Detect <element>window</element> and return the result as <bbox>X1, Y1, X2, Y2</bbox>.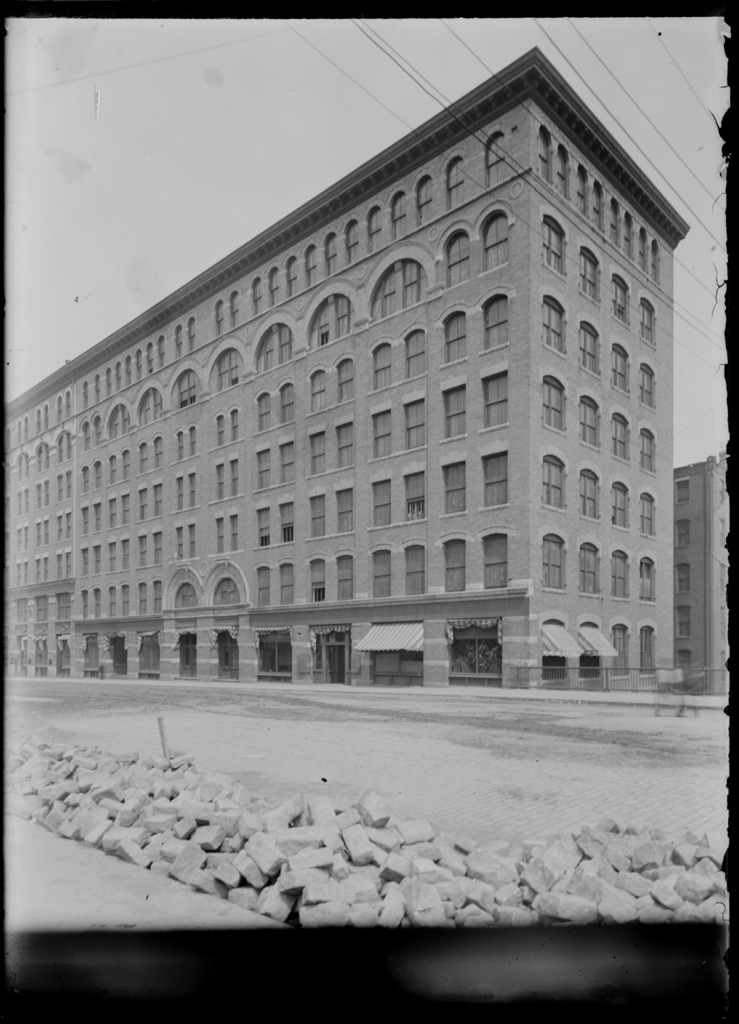
<bbox>120, 534, 130, 571</bbox>.
